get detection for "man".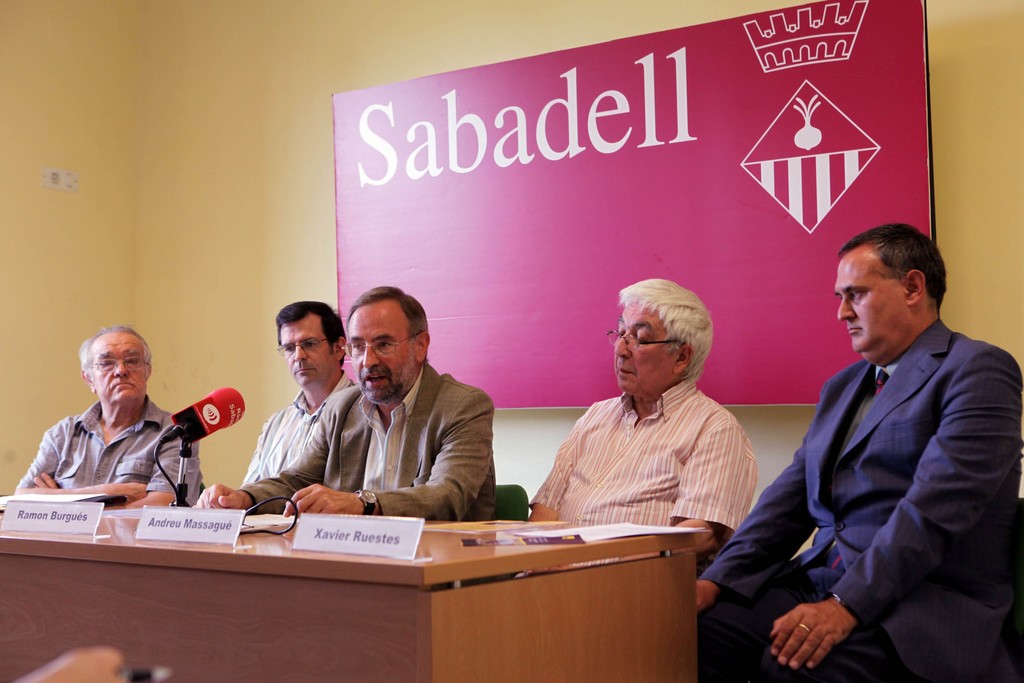
Detection: box(738, 208, 1011, 670).
